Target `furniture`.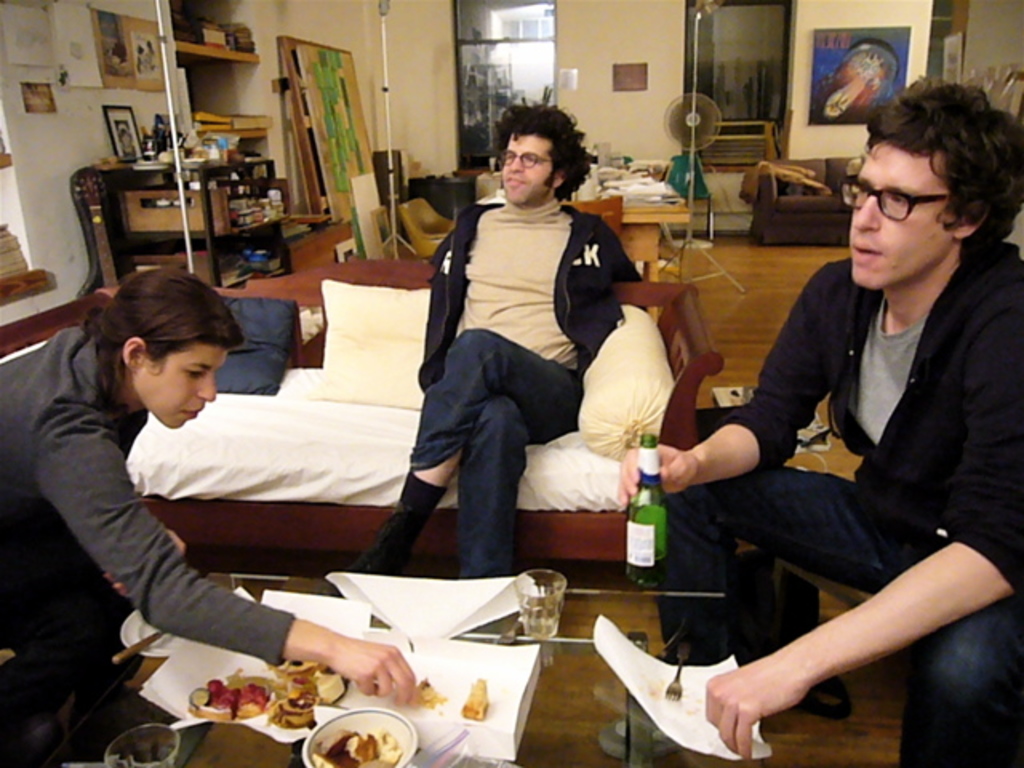
Target region: (747, 157, 858, 254).
